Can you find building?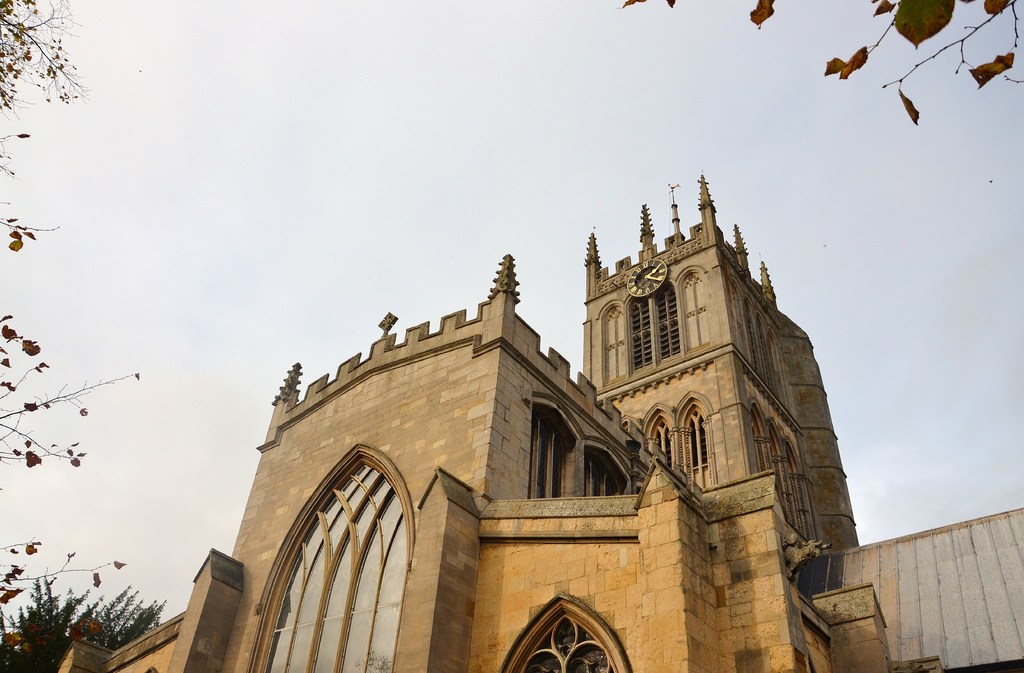
Yes, bounding box: x1=58 y1=174 x2=1023 y2=672.
